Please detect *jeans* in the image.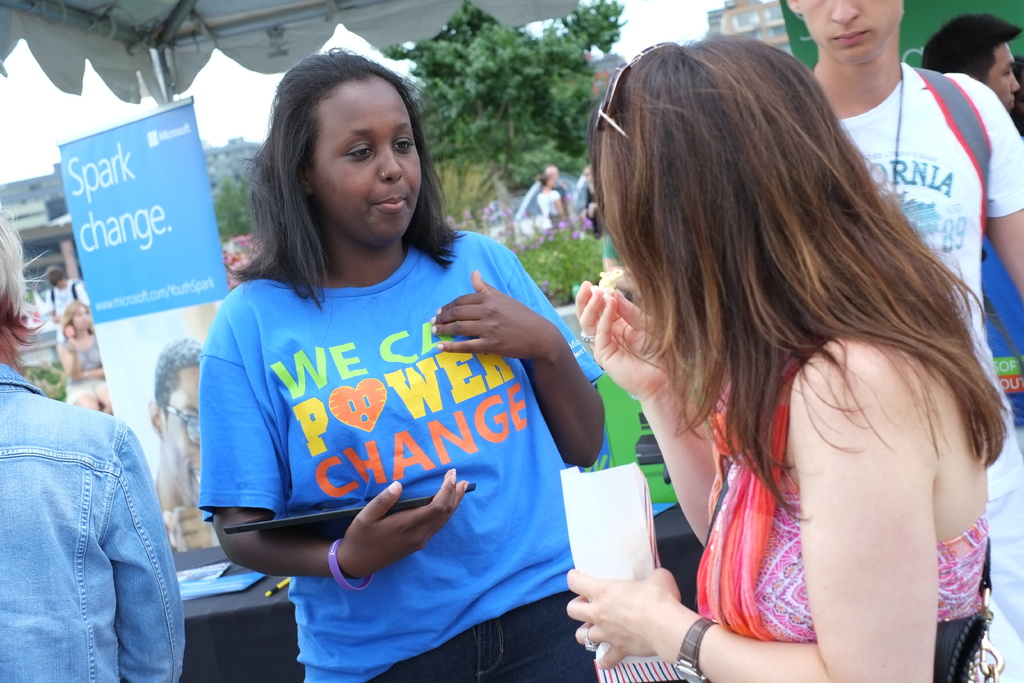
381 605 598 682.
